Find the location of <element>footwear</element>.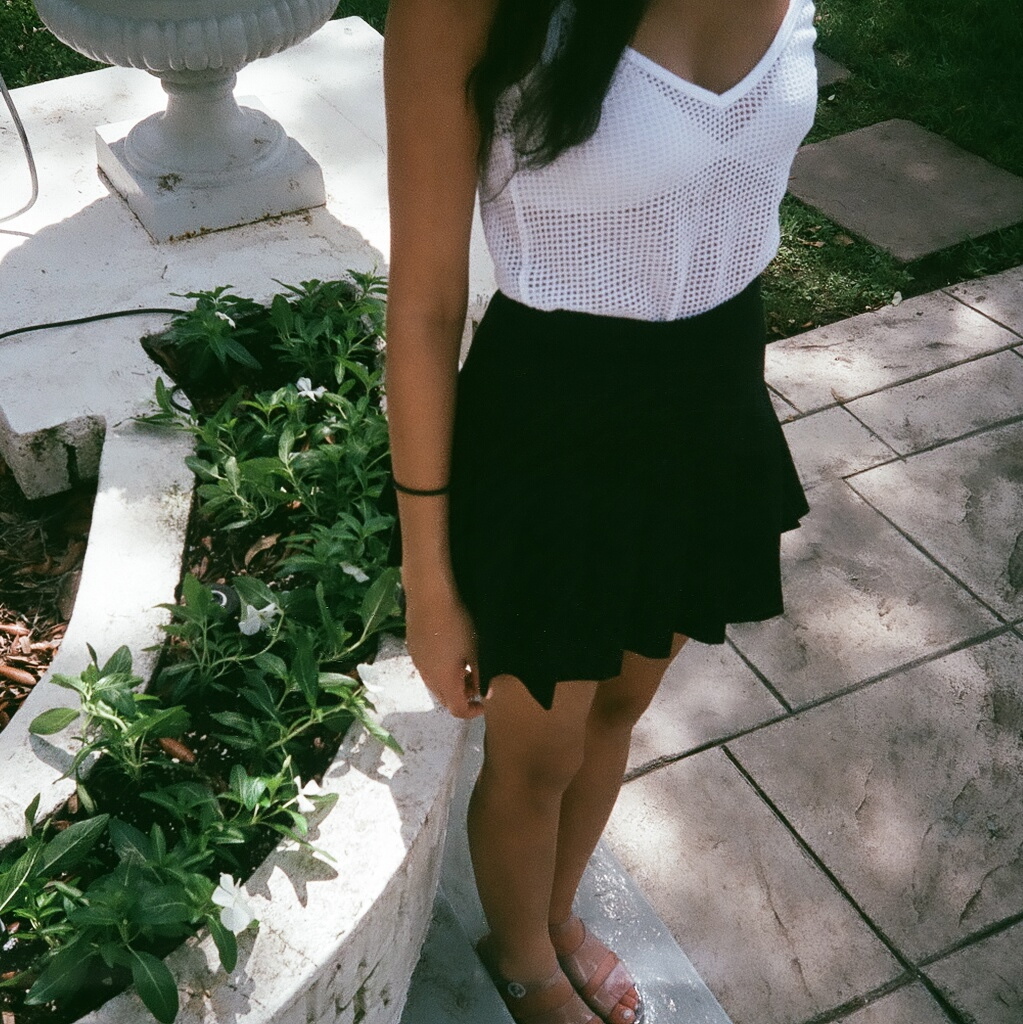
Location: 545 913 645 1023.
